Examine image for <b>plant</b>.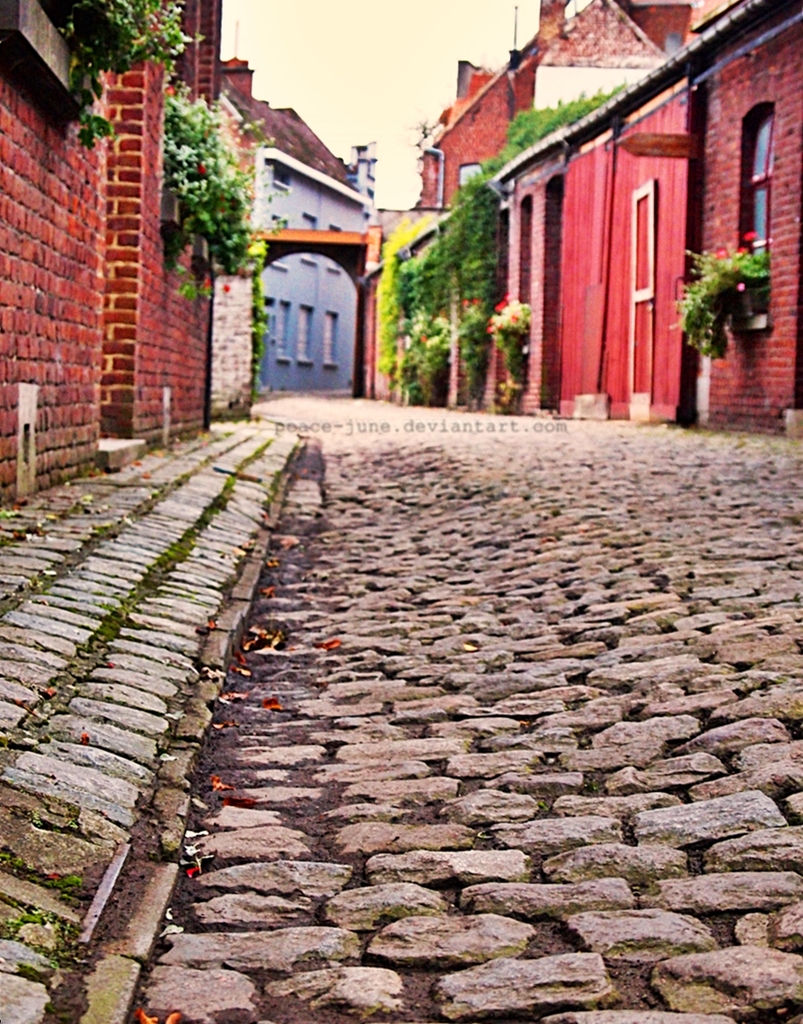
Examination result: bbox(50, 0, 186, 154).
